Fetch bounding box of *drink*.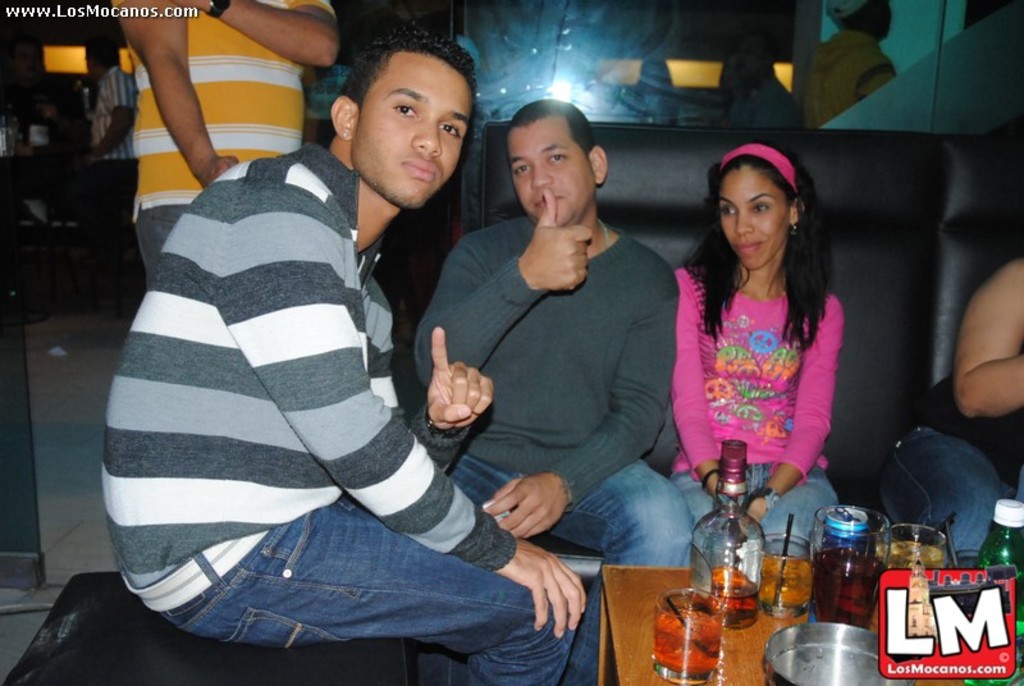
Bbox: 758:555:813:605.
